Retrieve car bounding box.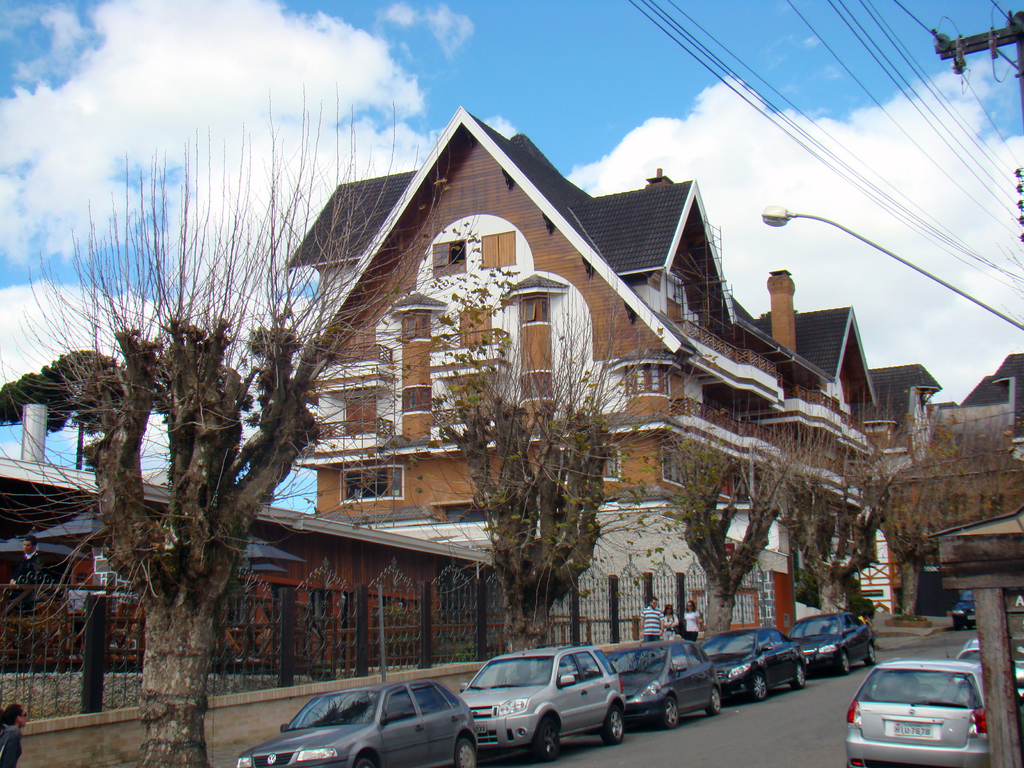
Bounding box: x1=849 y1=645 x2=986 y2=767.
